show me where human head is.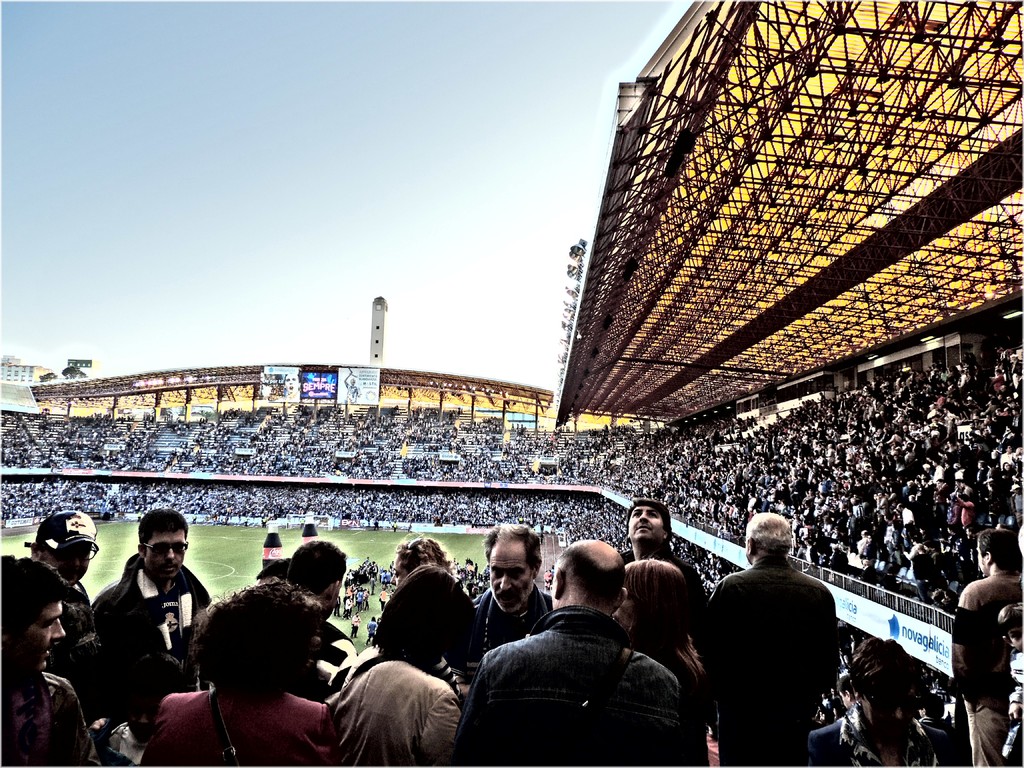
human head is at [left=287, top=539, right=348, bottom=618].
